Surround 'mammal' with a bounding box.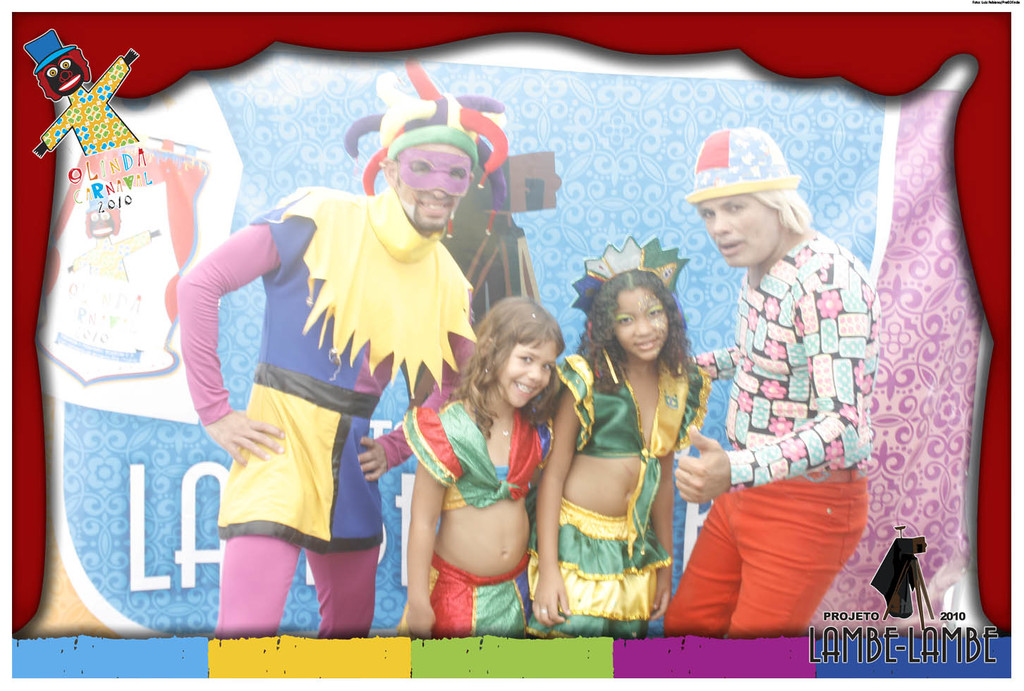
(left=401, top=296, right=567, bottom=638).
